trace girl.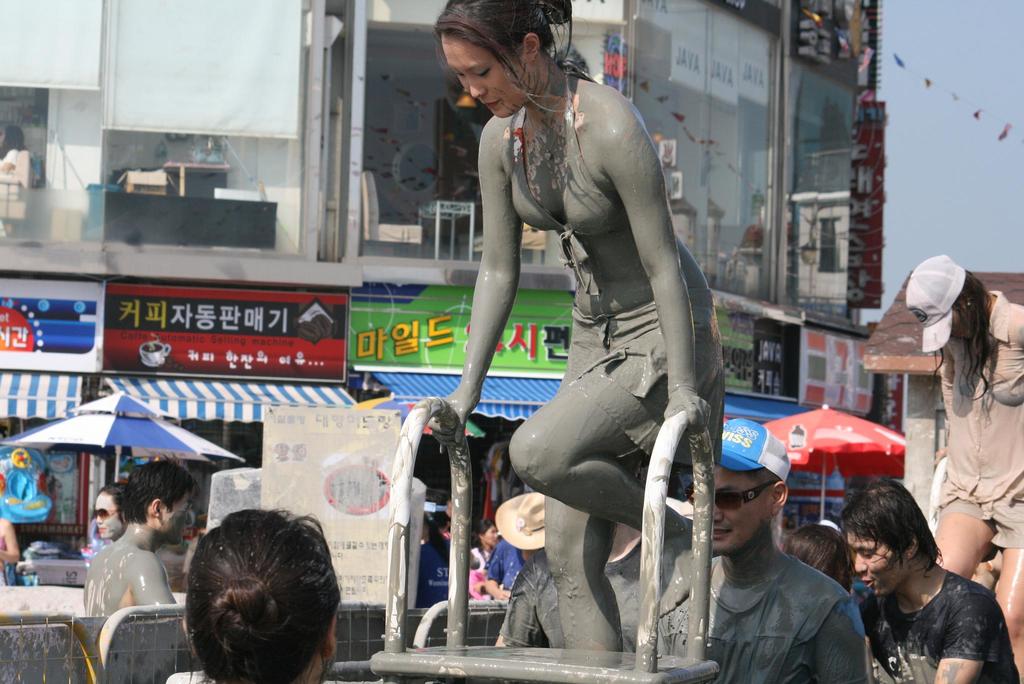
Traced to rect(906, 253, 1023, 683).
